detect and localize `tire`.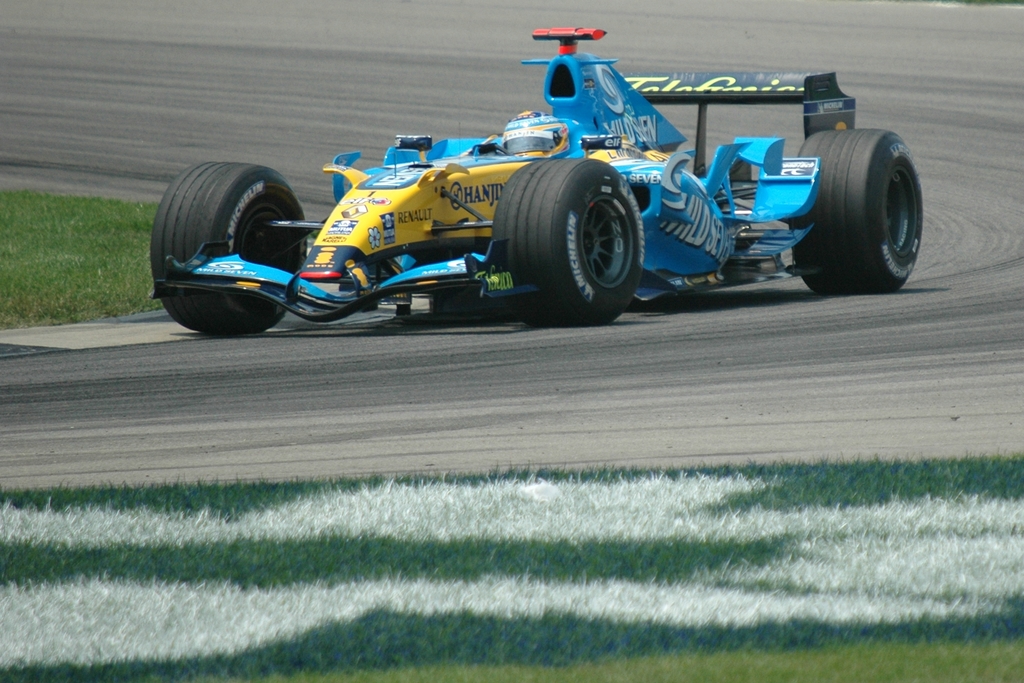
Localized at <box>148,160,308,334</box>.
